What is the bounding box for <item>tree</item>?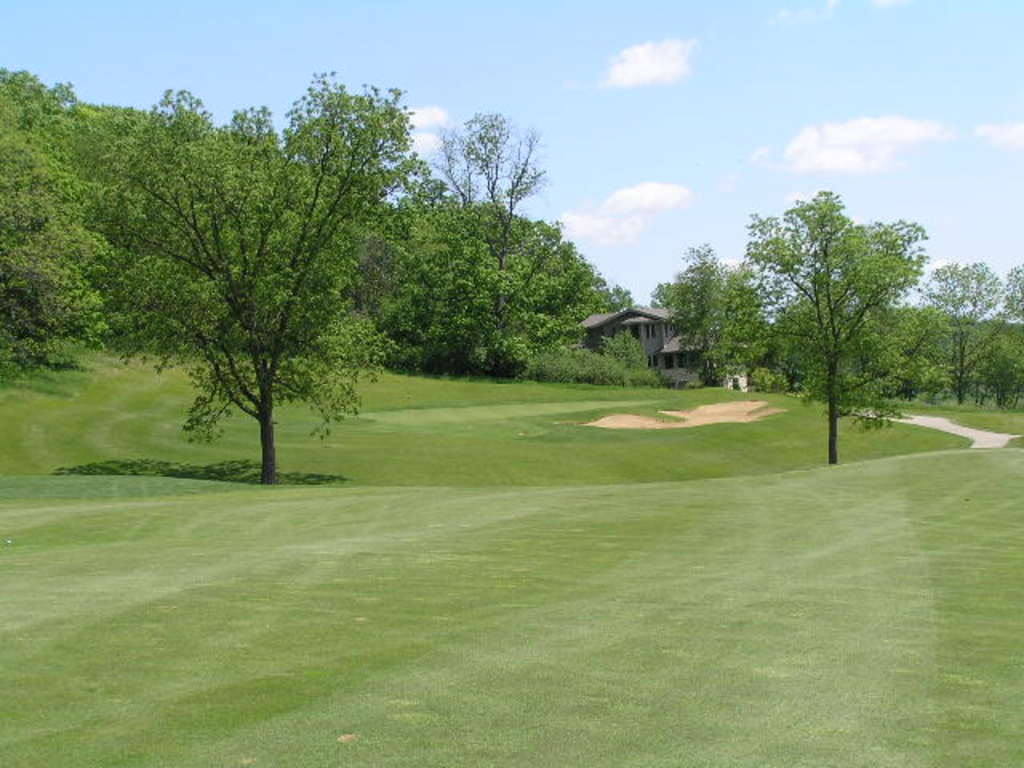
(725, 182, 944, 456).
